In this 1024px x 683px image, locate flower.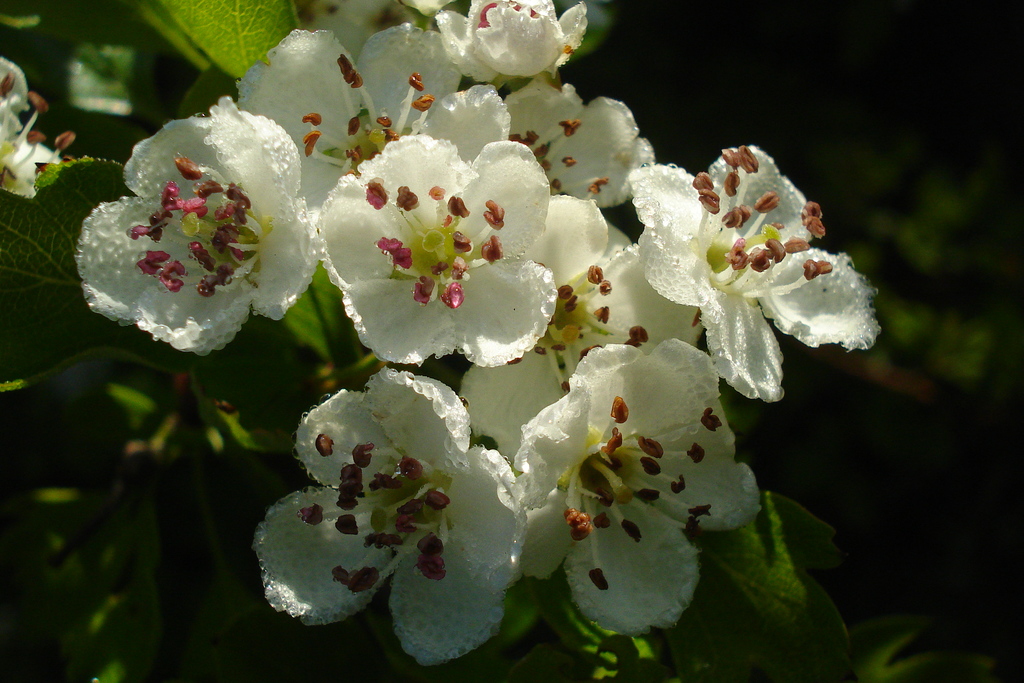
Bounding box: detection(407, 90, 607, 283).
